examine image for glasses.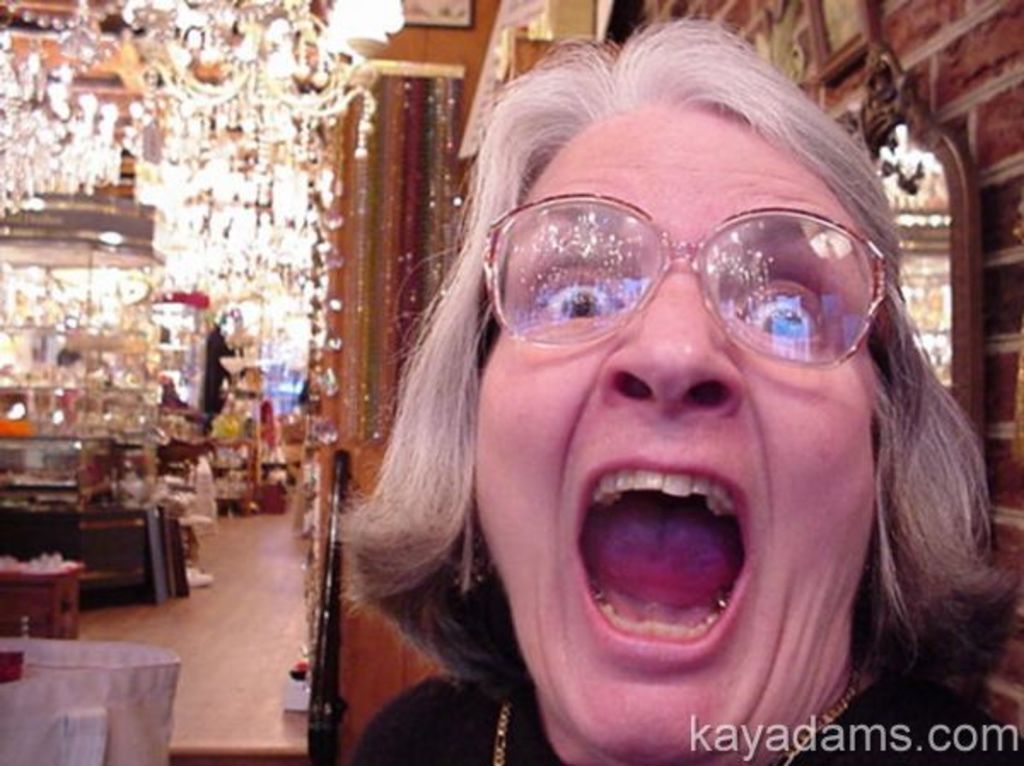
Examination result: x1=474, y1=191, x2=891, y2=379.
